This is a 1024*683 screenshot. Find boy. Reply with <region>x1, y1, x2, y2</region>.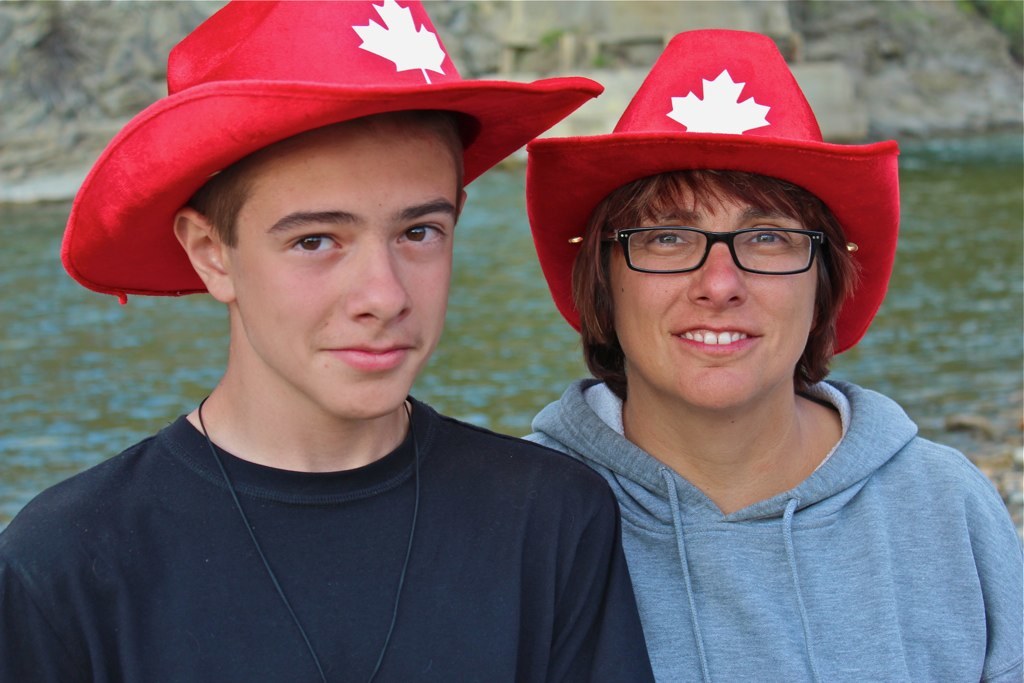
<region>0, 0, 655, 682</region>.
